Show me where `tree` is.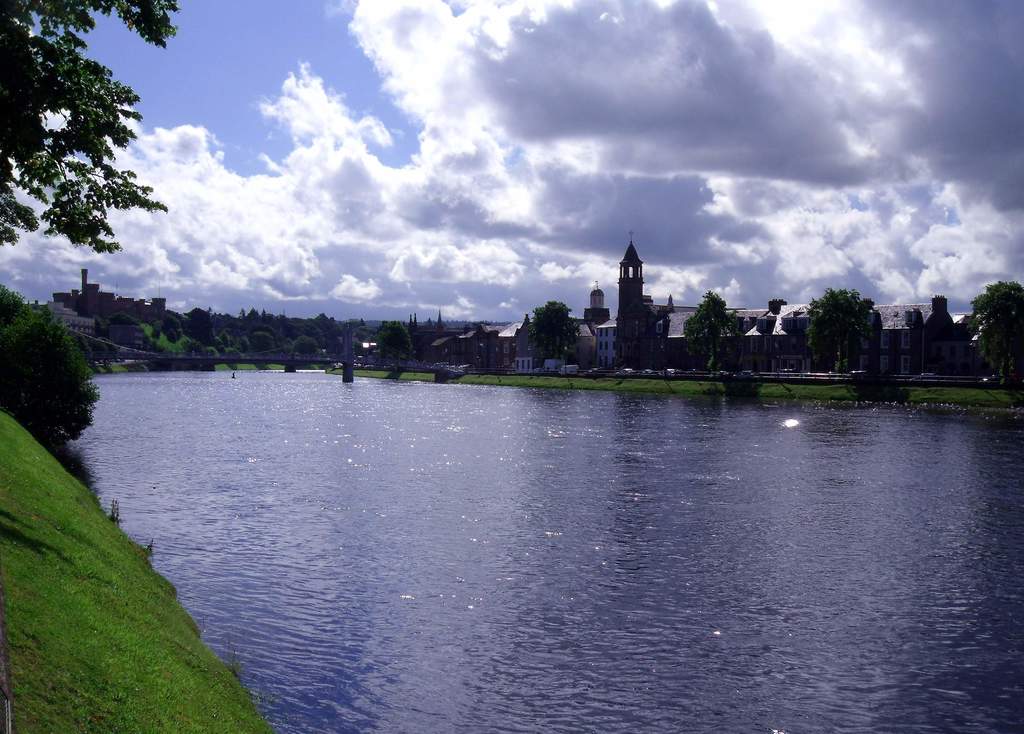
`tree` is at 16/12/184/350.
